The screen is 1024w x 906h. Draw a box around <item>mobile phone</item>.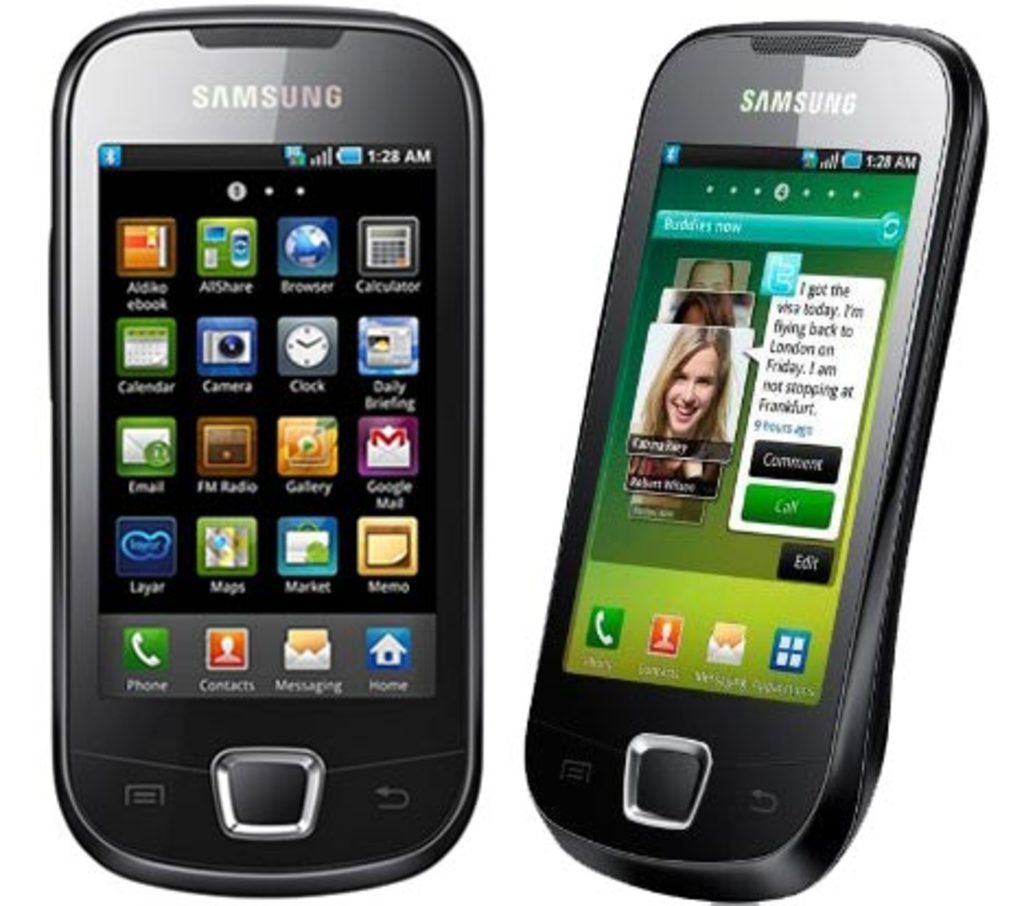
x1=48, y1=4, x2=481, y2=902.
